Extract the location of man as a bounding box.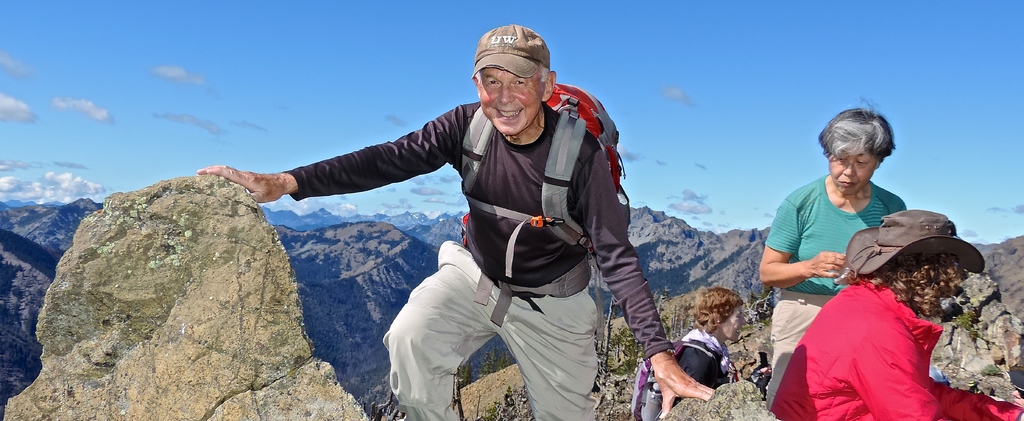
crop(189, 19, 713, 420).
